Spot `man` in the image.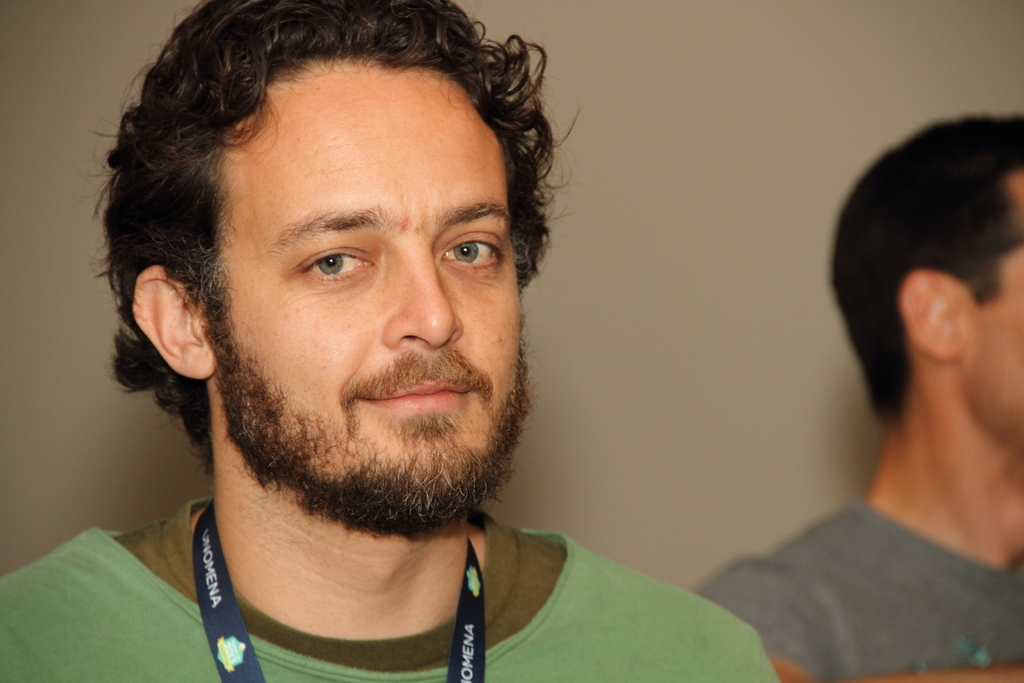
`man` found at bbox=[0, 9, 756, 682].
